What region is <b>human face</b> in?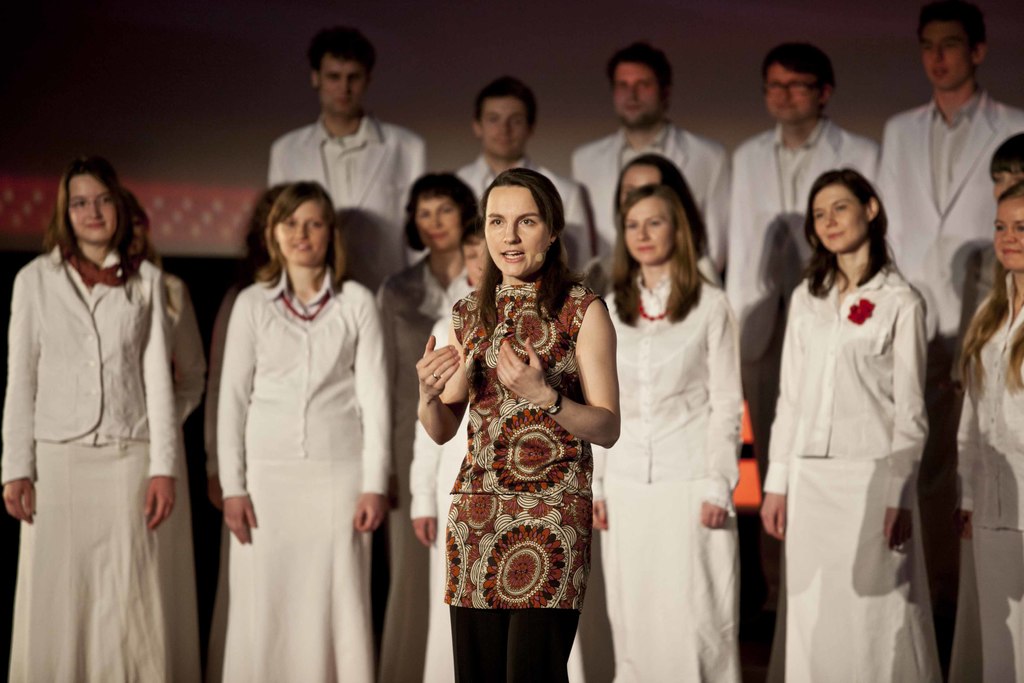
box=[767, 58, 821, 122].
